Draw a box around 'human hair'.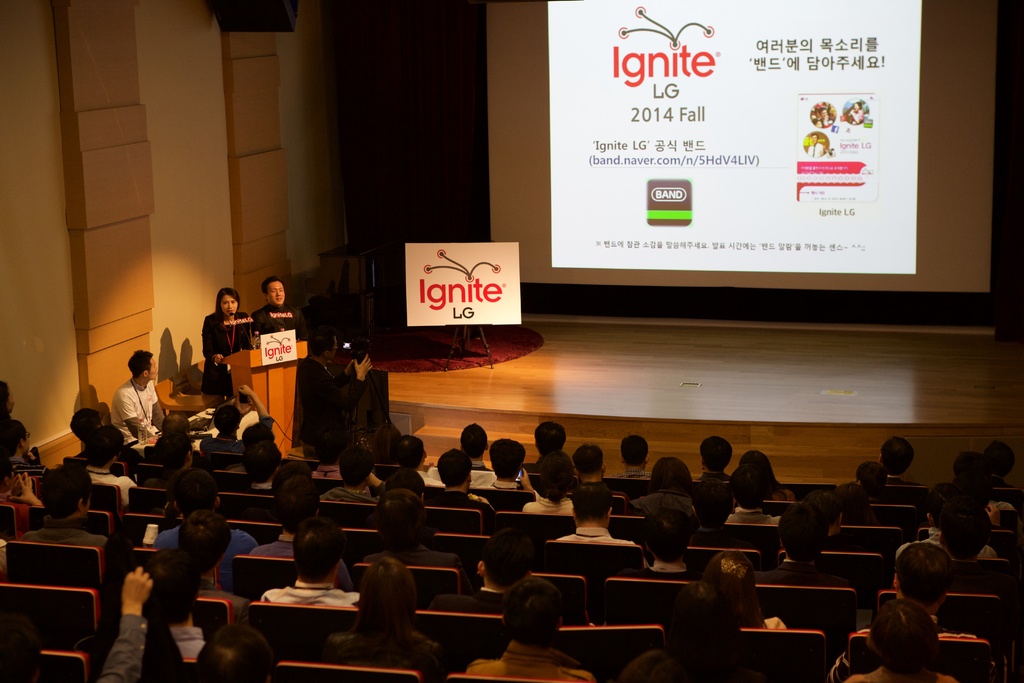
crop(664, 583, 740, 671).
